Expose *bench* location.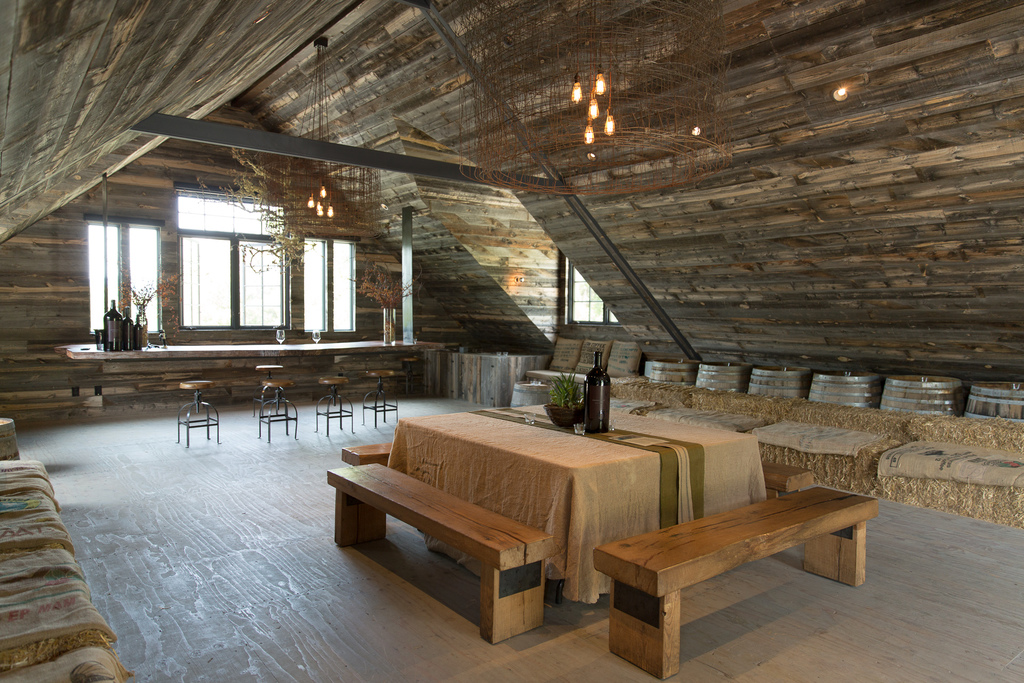
Exposed at <region>339, 436, 400, 465</region>.
